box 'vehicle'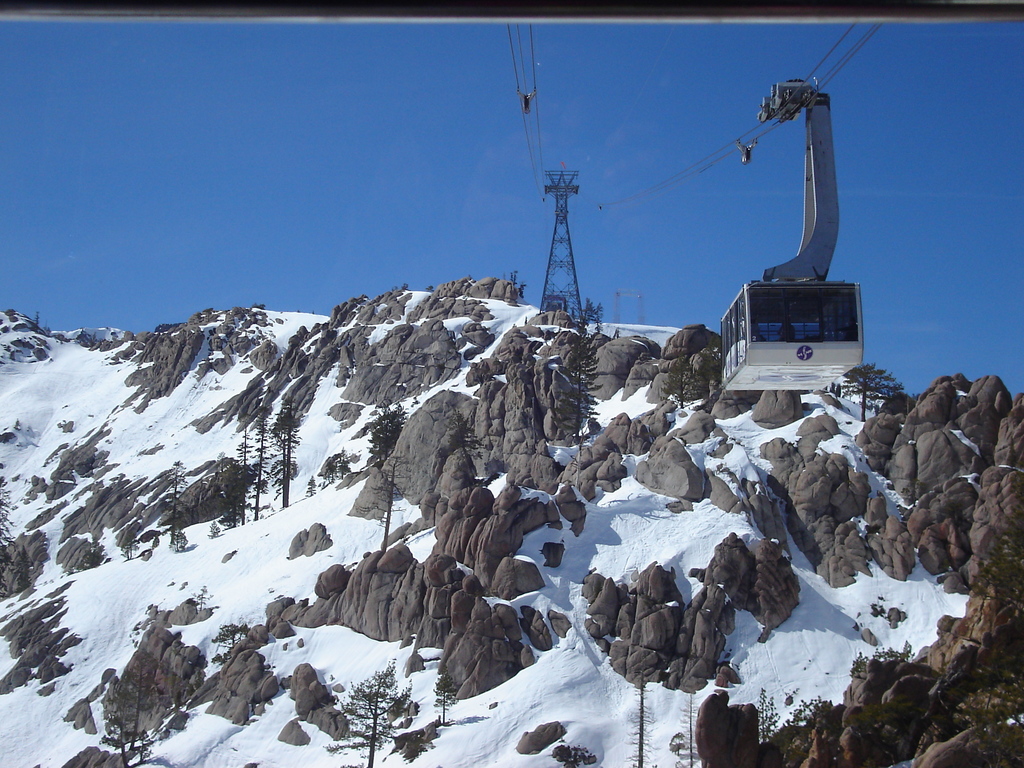
bbox=(716, 76, 865, 390)
